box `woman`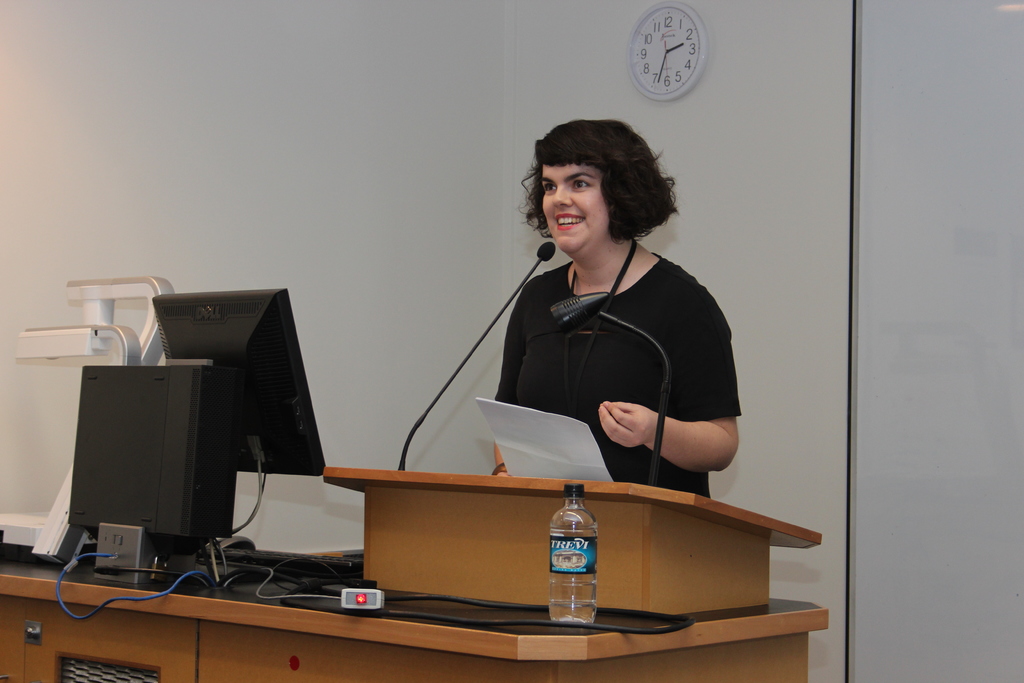
Rect(491, 129, 716, 513)
